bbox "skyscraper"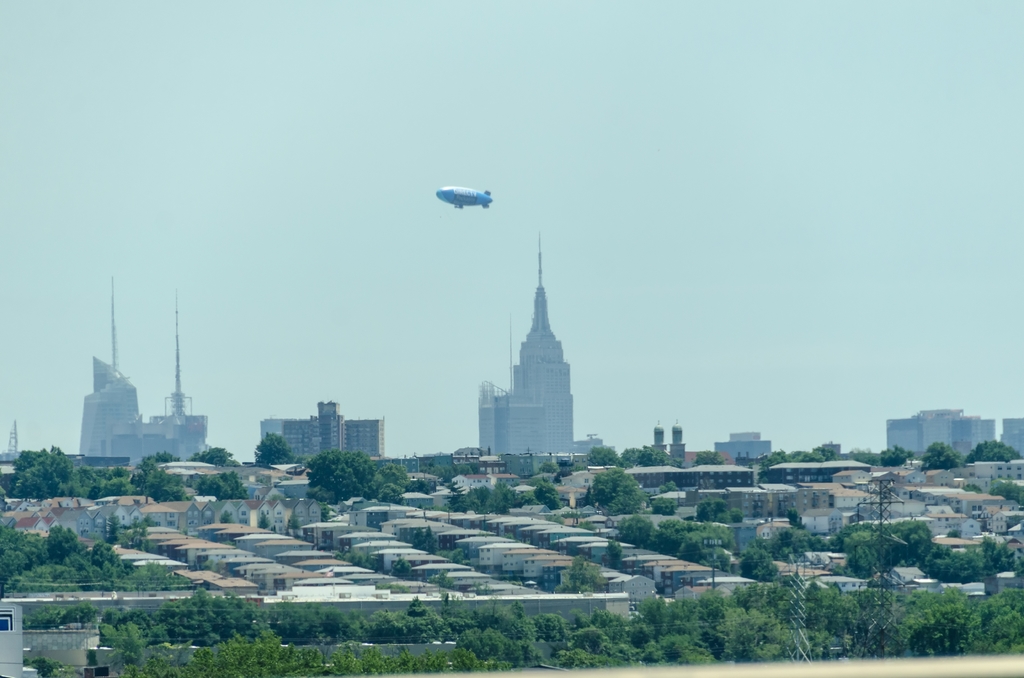
259/417/385/455
